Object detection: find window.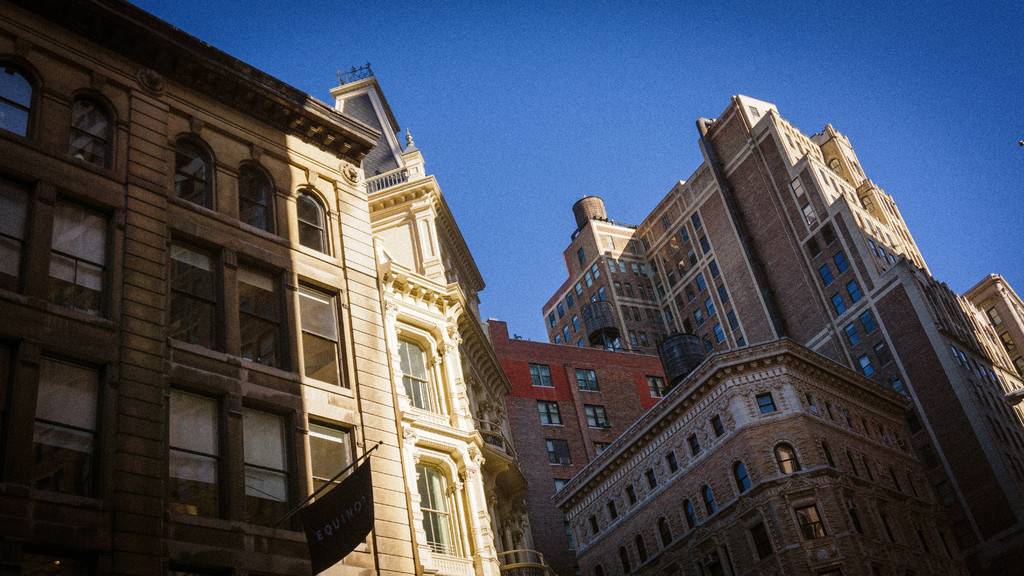
{"left": 646, "top": 375, "right": 669, "bottom": 396}.
